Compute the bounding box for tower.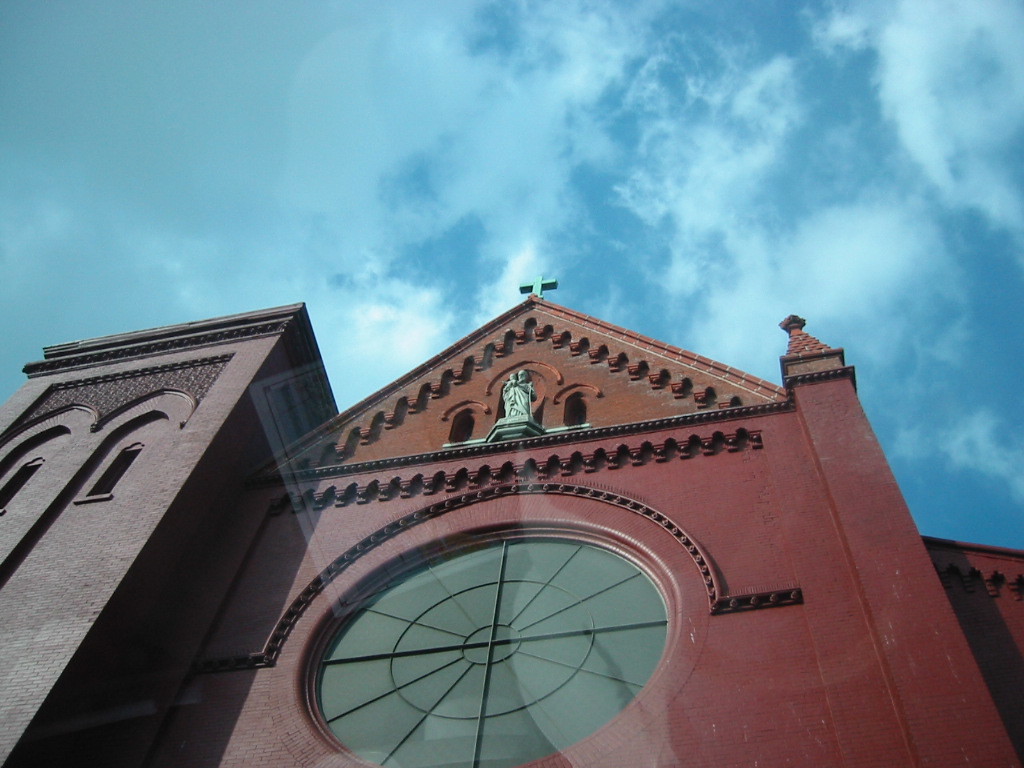
0, 279, 1023, 767.
